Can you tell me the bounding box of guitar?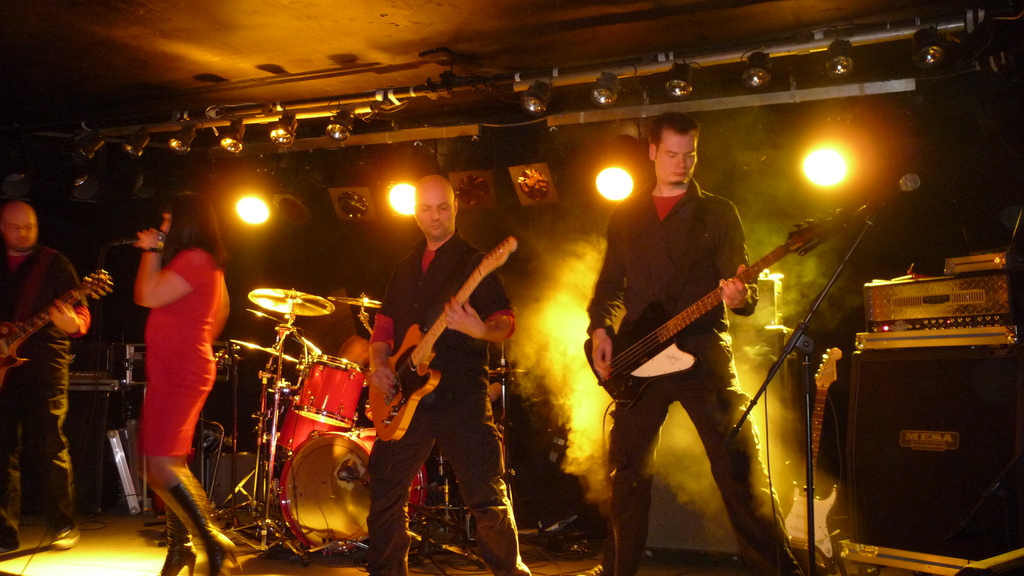
pyautogui.locateOnScreen(0, 264, 120, 418).
